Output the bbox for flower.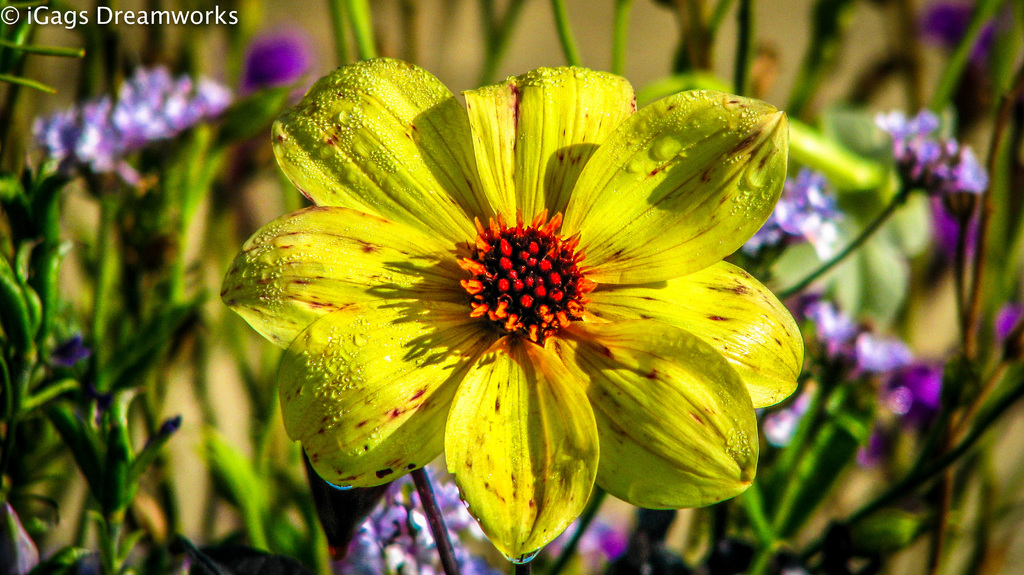
(x1=45, y1=320, x2=104, y2=374).
